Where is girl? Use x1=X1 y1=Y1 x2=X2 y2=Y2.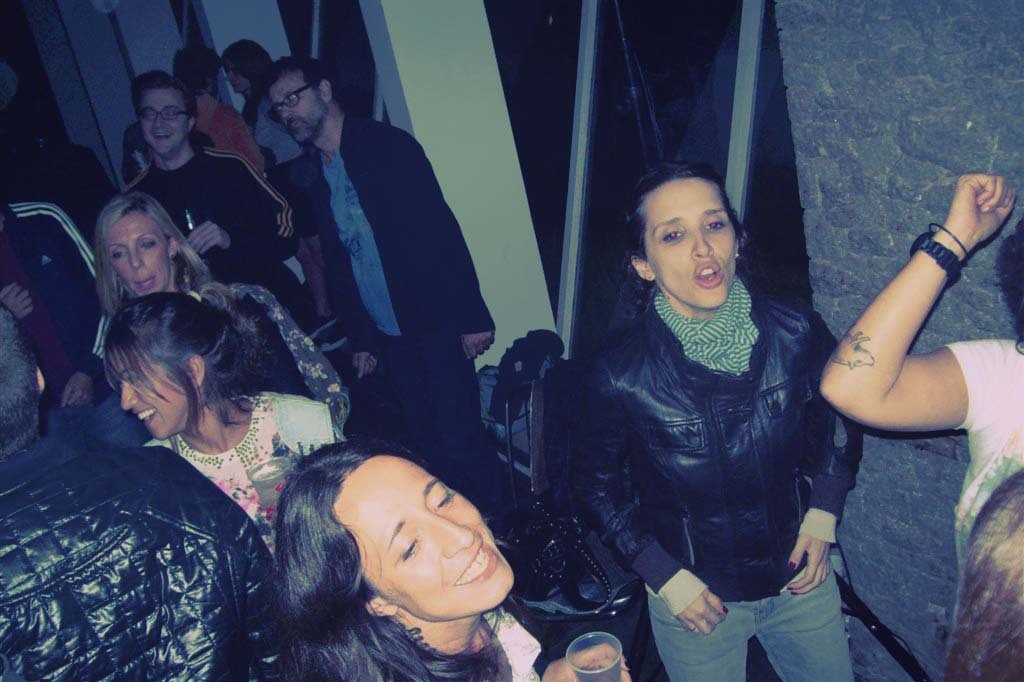
x1=575 y1=160 x2=863 y2=679.
